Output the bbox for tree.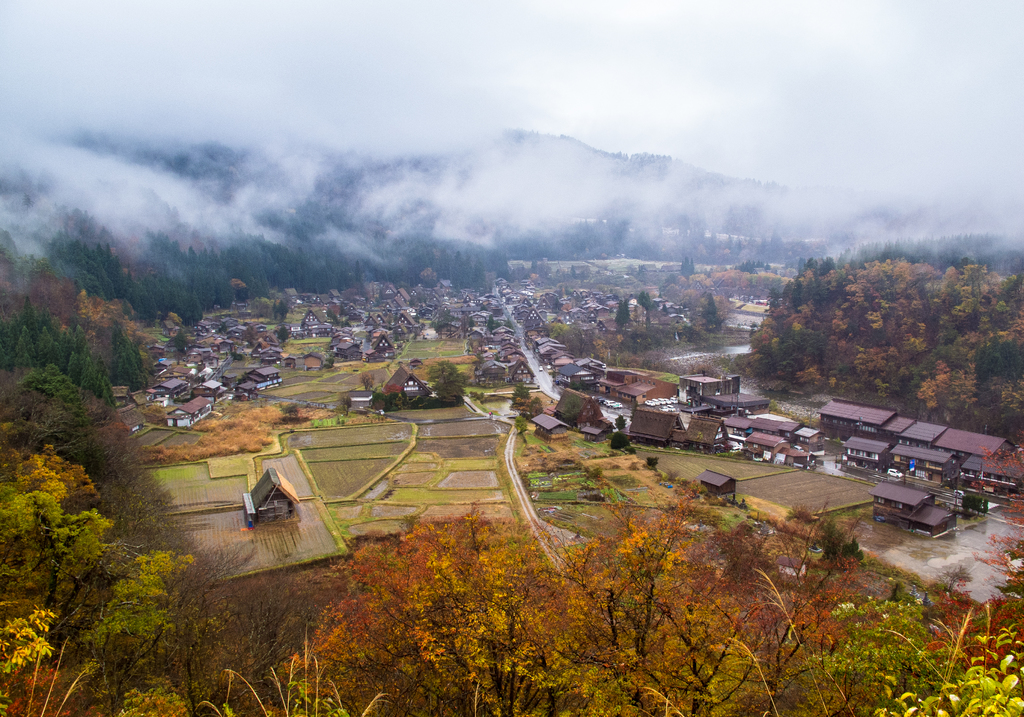
x1=278 y1=401 x2=295 y2=421.
